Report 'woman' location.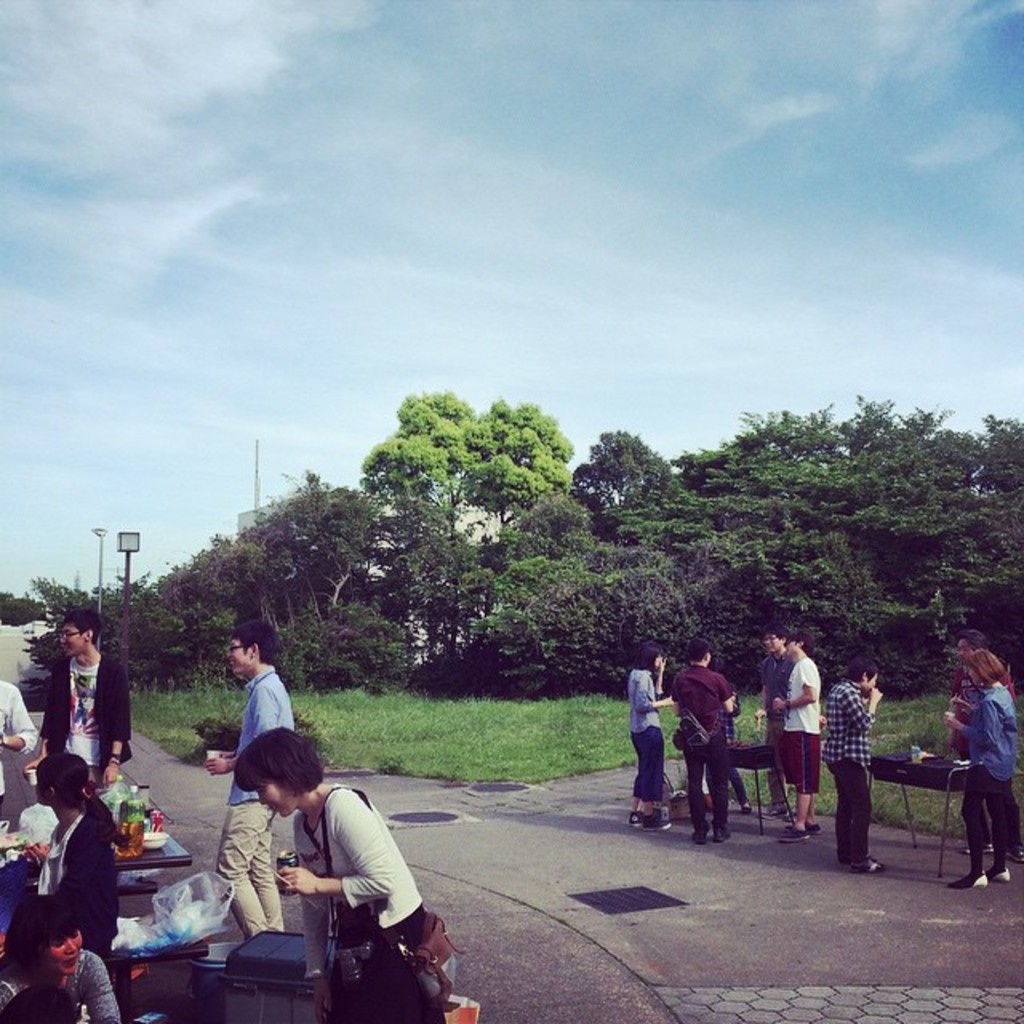
Report: 0,744,120,963.
